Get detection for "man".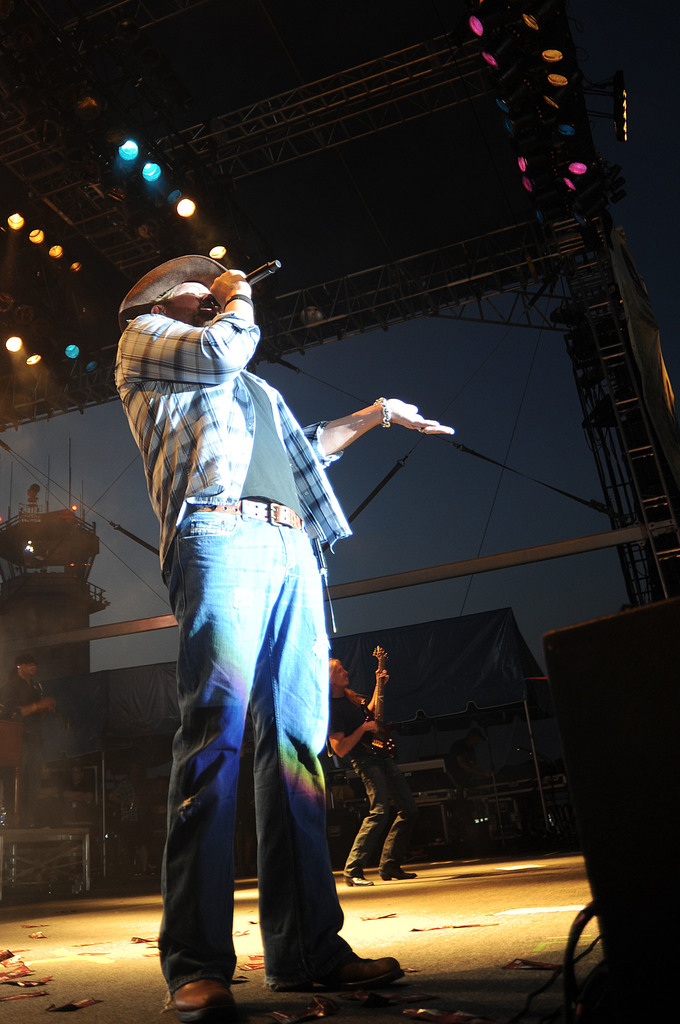
Detection: rect(0, 657, 51, 828).
